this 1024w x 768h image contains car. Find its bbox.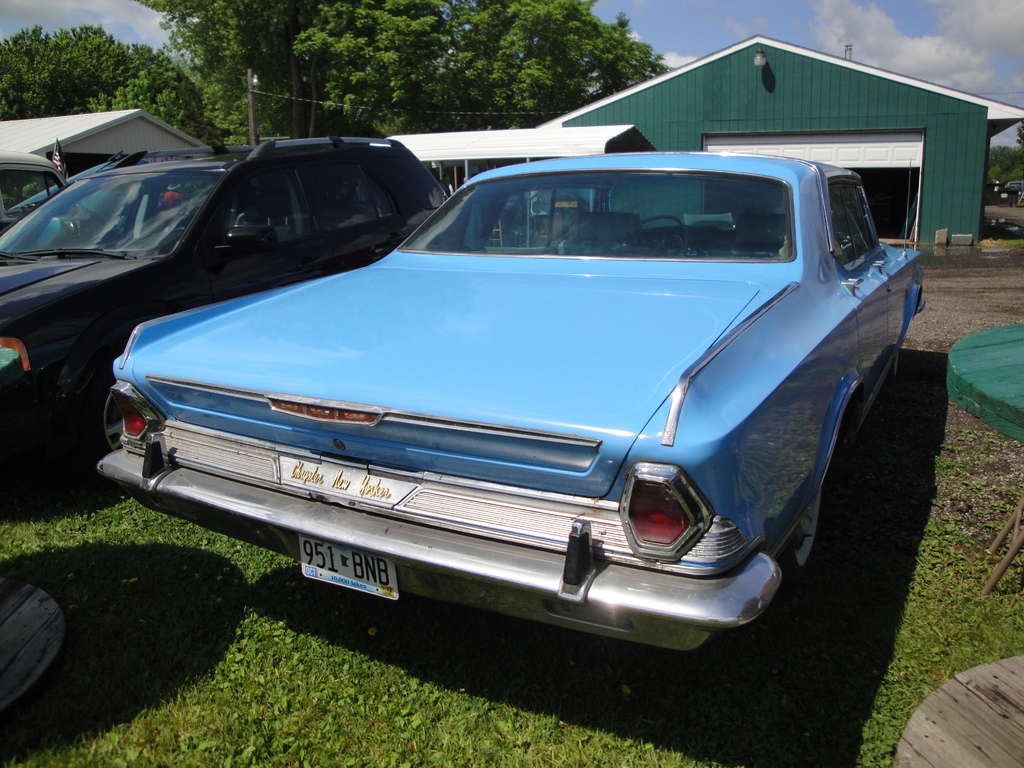
bbox=[0, 143, 149, 253].
